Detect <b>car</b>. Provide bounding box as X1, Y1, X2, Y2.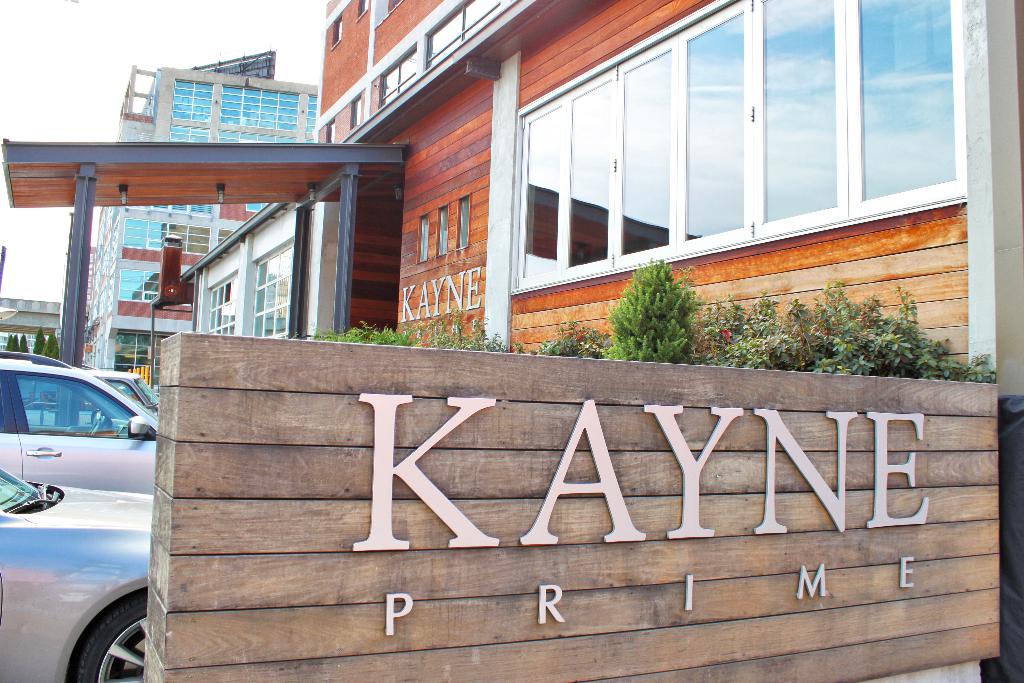
0, 466, 152, 682.
